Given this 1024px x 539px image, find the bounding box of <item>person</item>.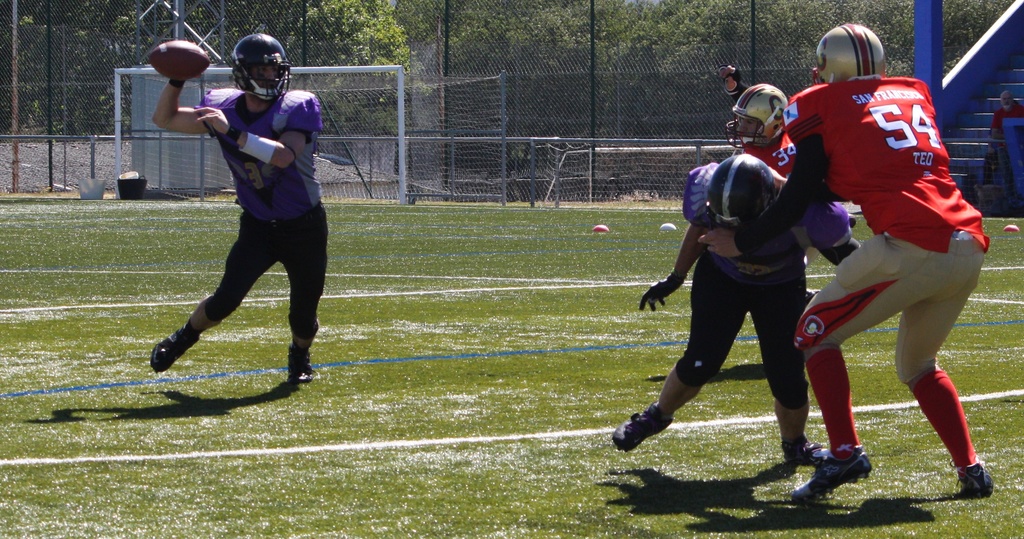
981/86/1023/180.
